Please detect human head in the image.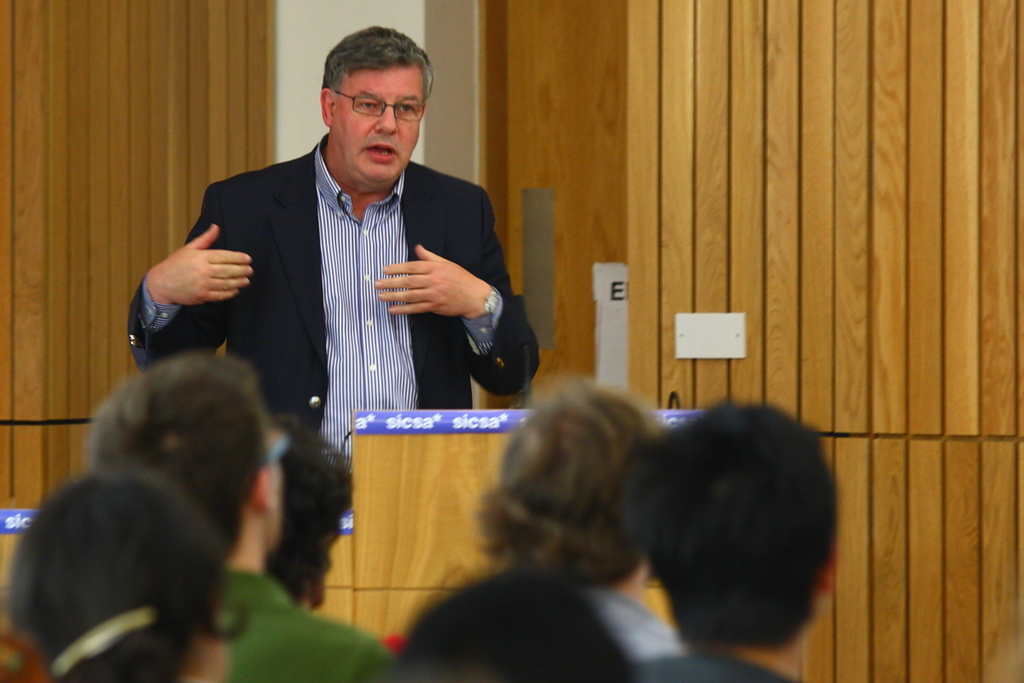
bbox(304, 30, 433, 169).
